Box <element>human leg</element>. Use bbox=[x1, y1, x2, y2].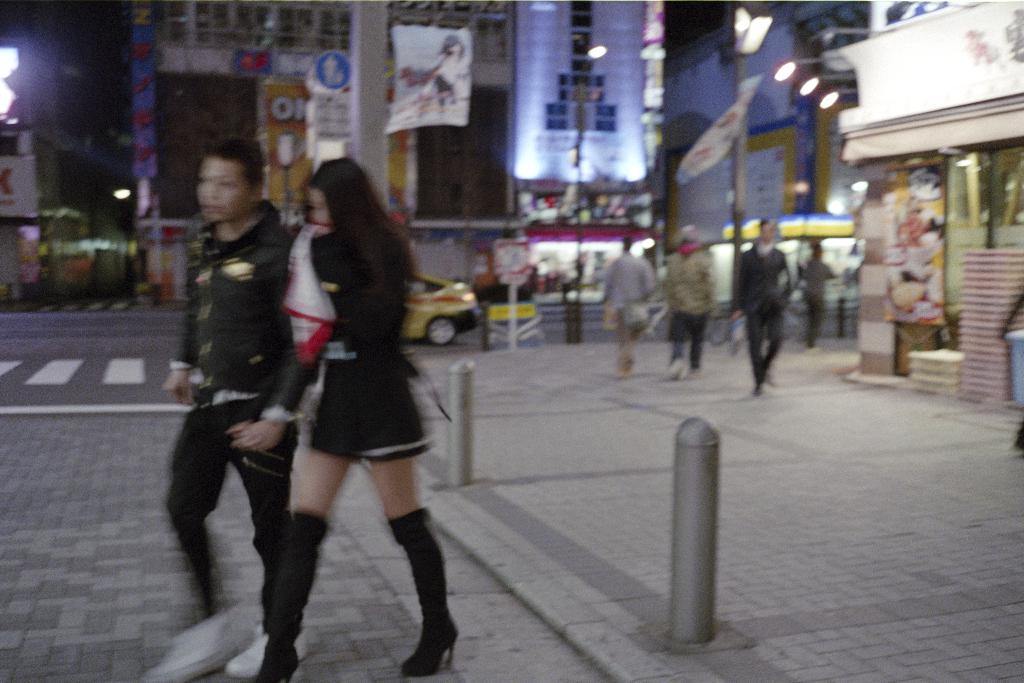
bbox=[765, 302, 782, 373].
